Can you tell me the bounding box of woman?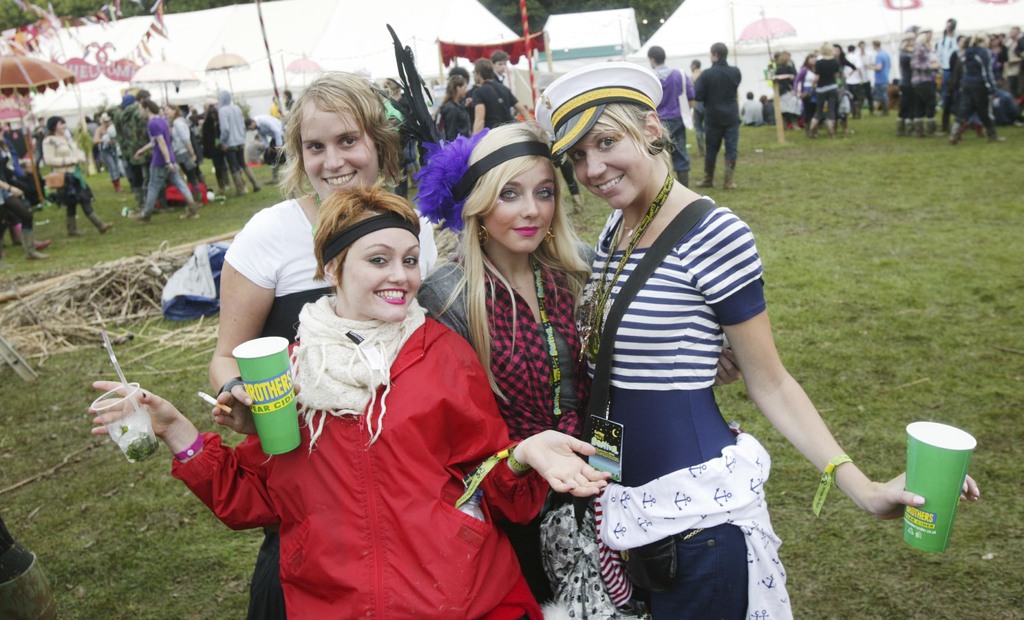
[207, 68, 452, 619].
